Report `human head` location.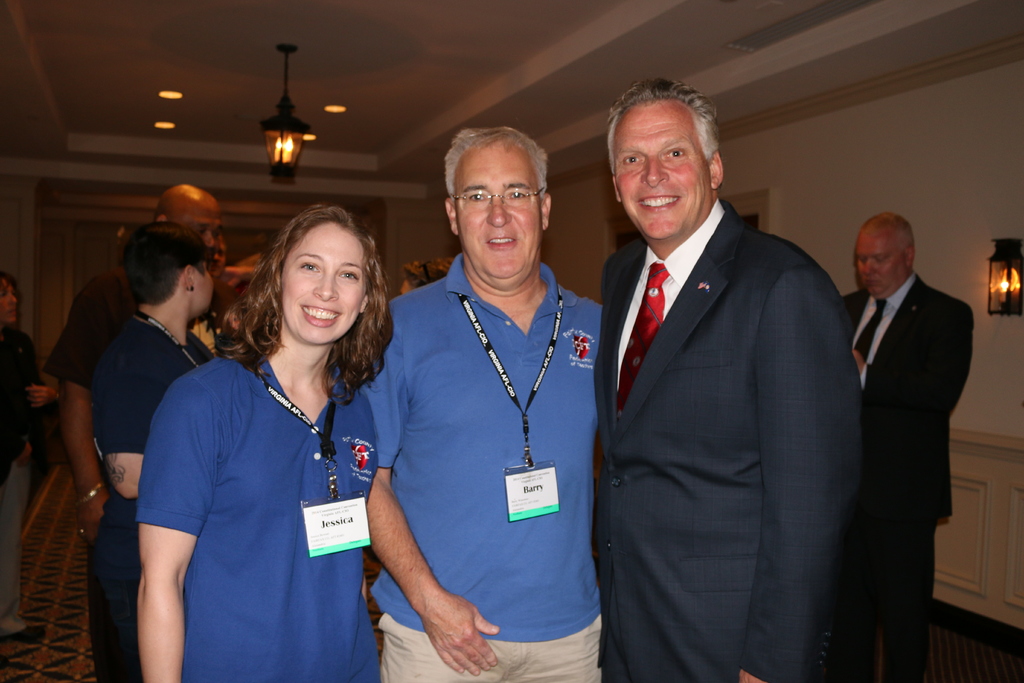
Report: (left=600, top=79, right=737, bottom=225).
